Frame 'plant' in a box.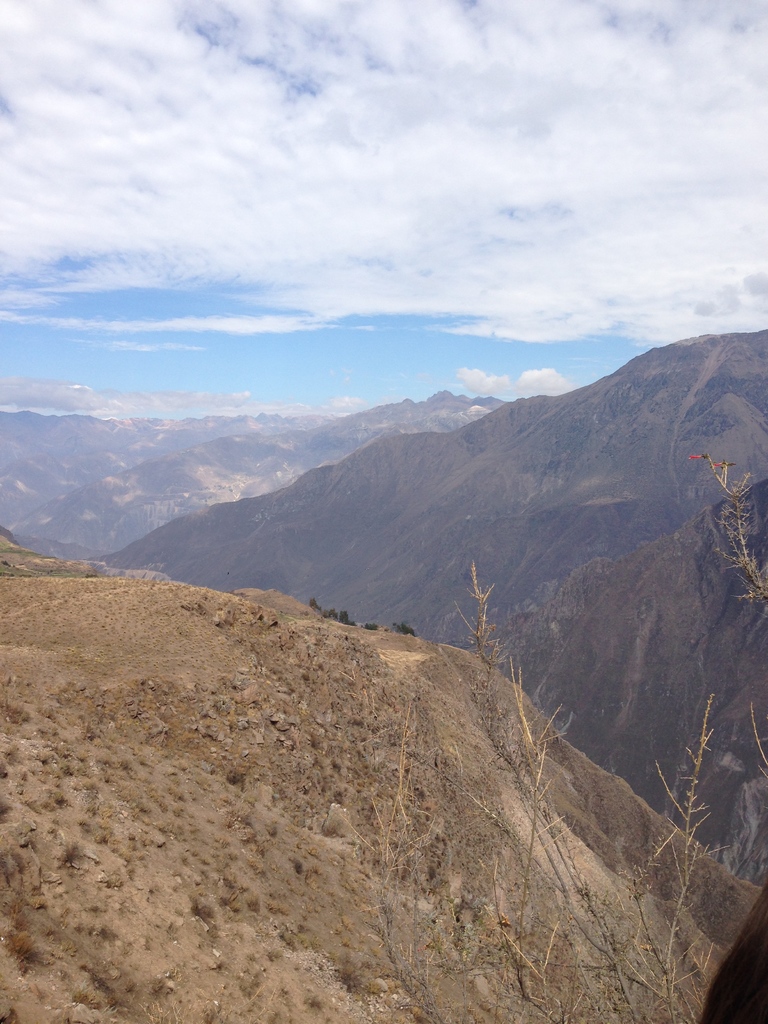
<box>389,620,412,636</box>.
